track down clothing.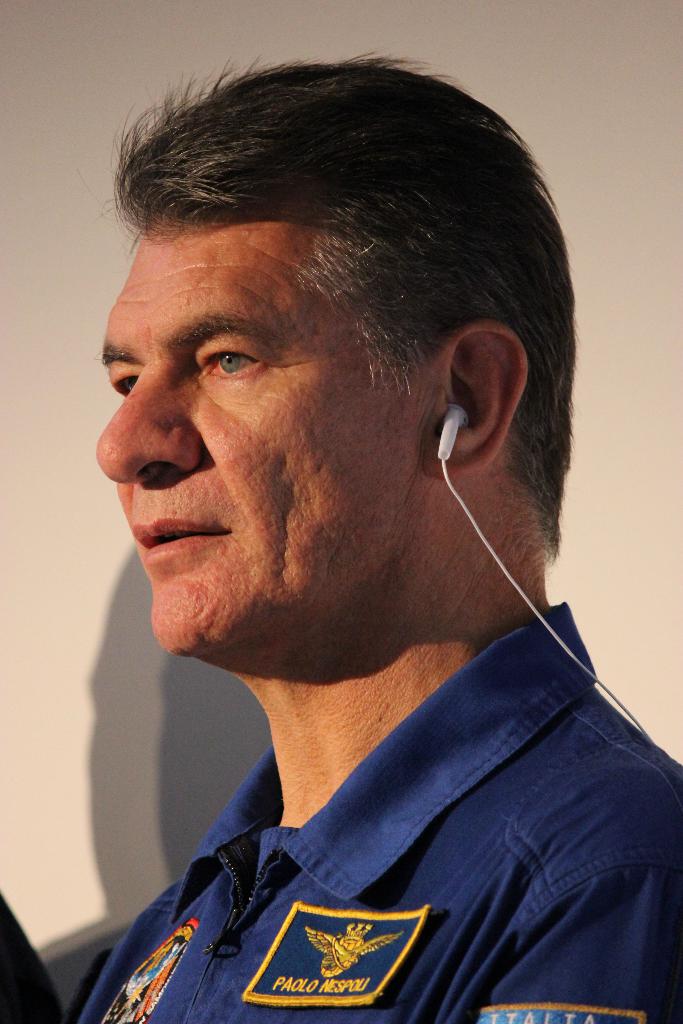
Tracked to crop(95, 625, 677, 1023).
